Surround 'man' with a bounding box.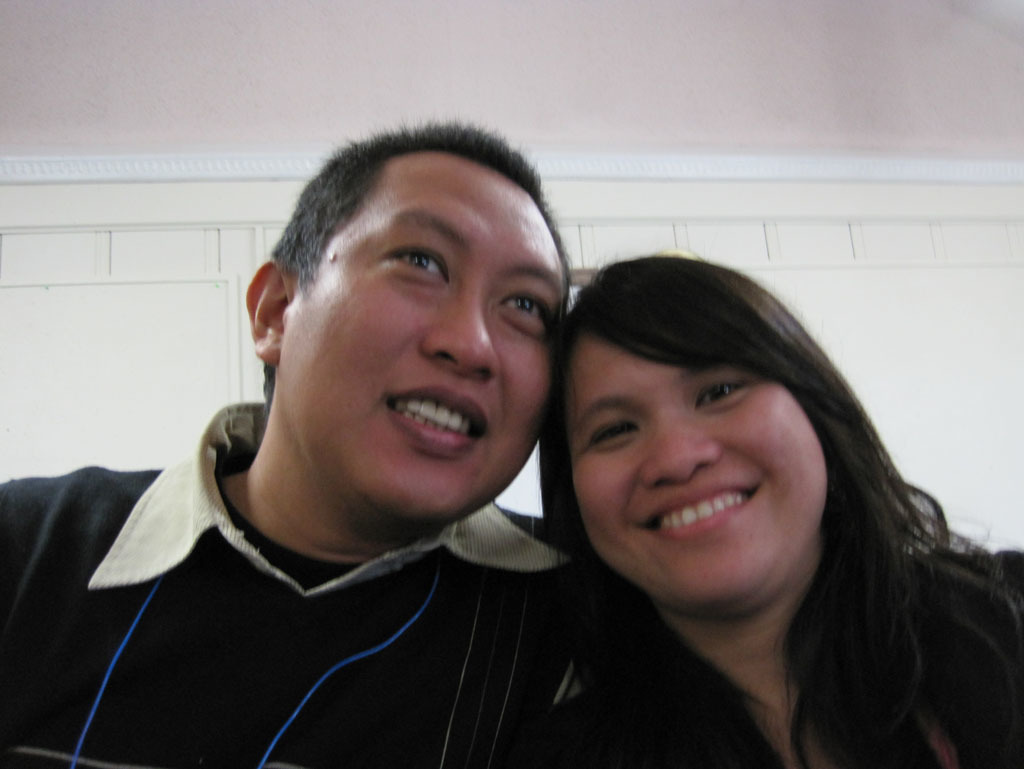
[left=21, top=159, right=703, bottom=761].
